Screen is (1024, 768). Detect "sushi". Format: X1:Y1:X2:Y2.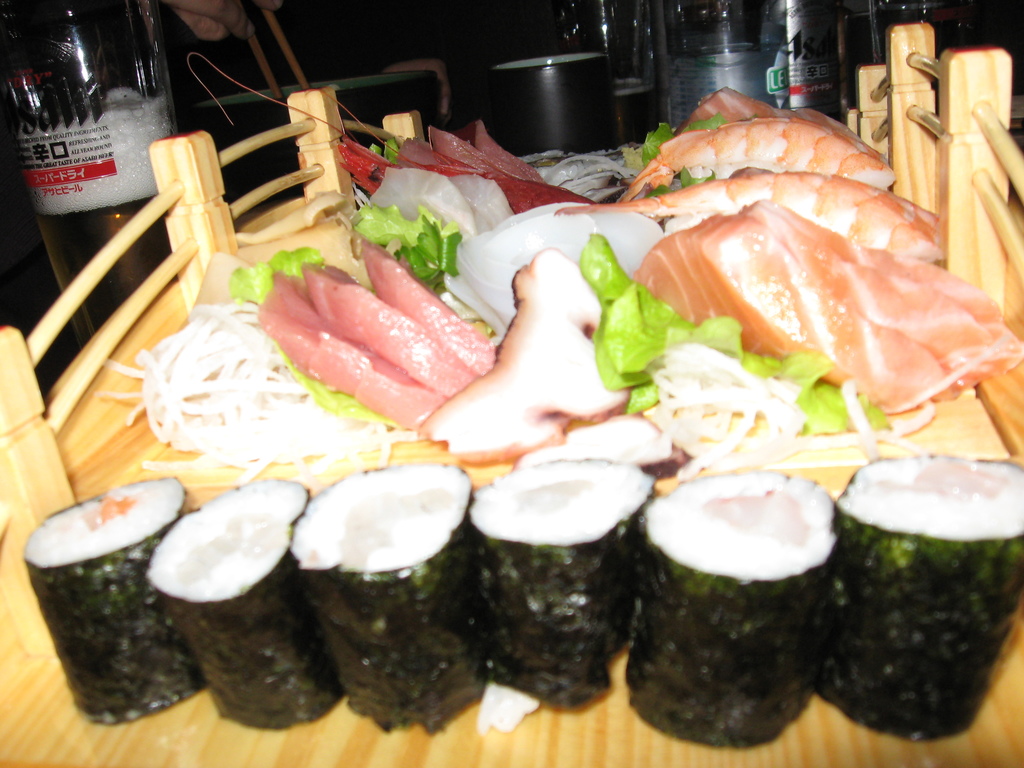
616:479:850:741.
